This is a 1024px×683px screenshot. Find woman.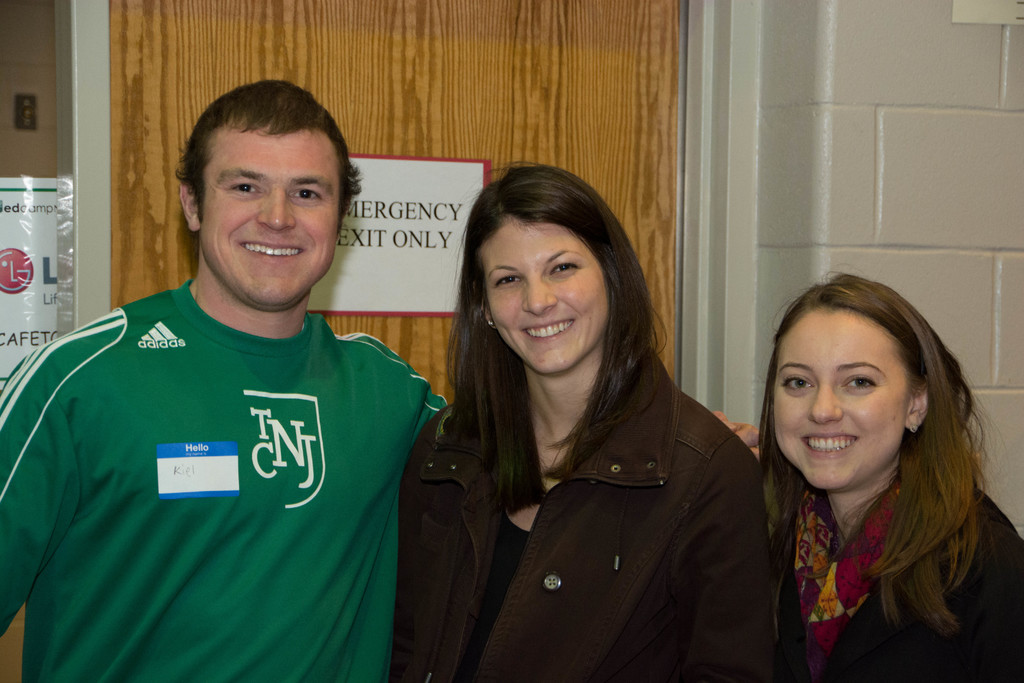
Bounding box: x1=398 y1=174 x2=778 y2=673.
